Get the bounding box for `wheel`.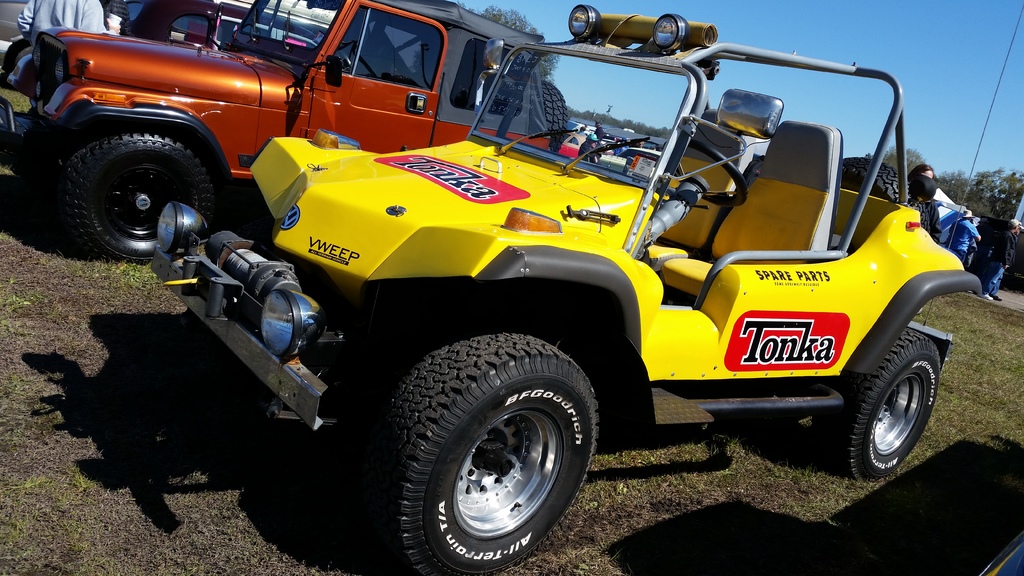
[815,333,940,482].
